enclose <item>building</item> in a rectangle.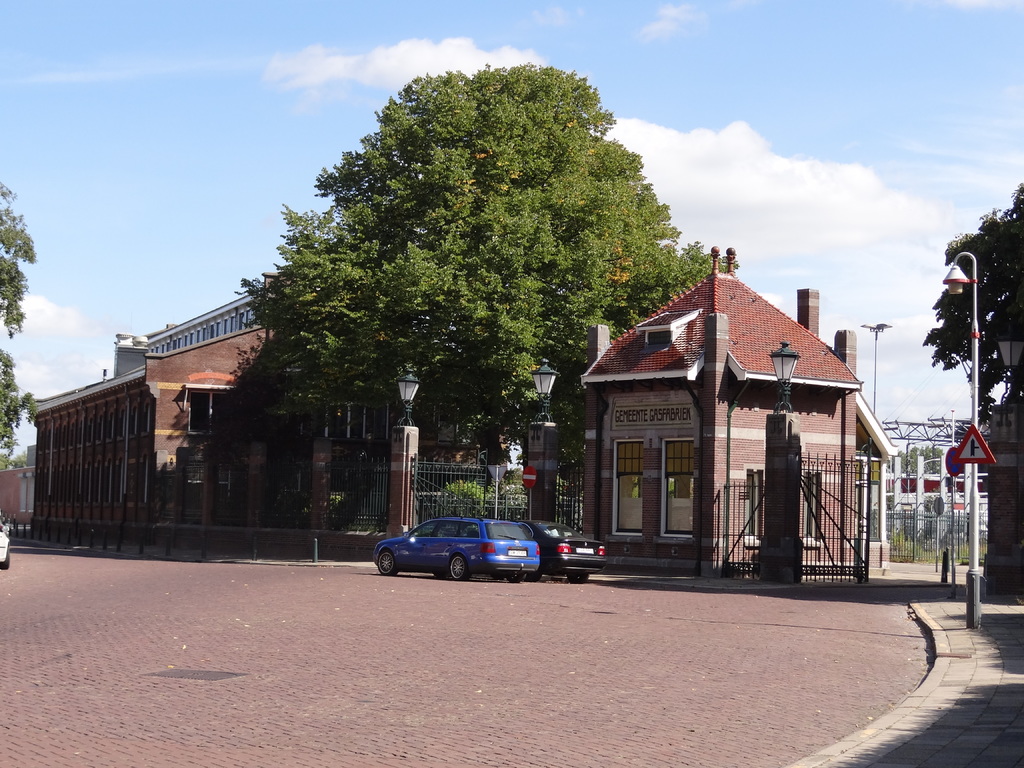
pyautogui.locateOnScreen(28, 284, 510, 557).
